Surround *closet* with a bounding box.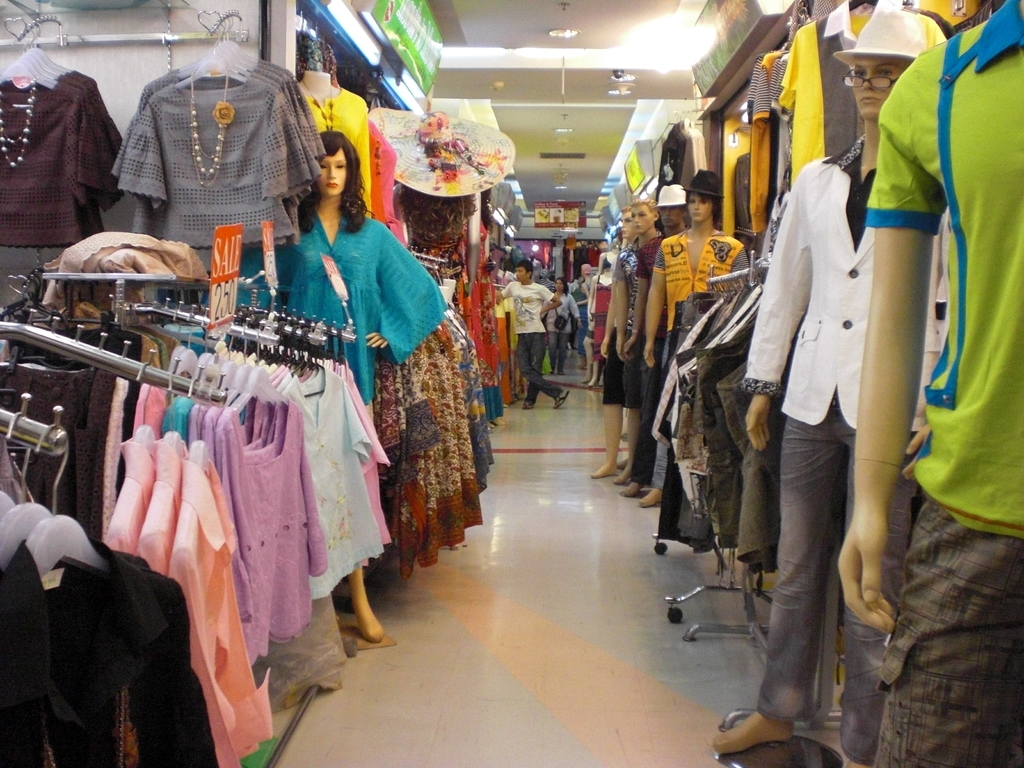
(370,327,494,580).
